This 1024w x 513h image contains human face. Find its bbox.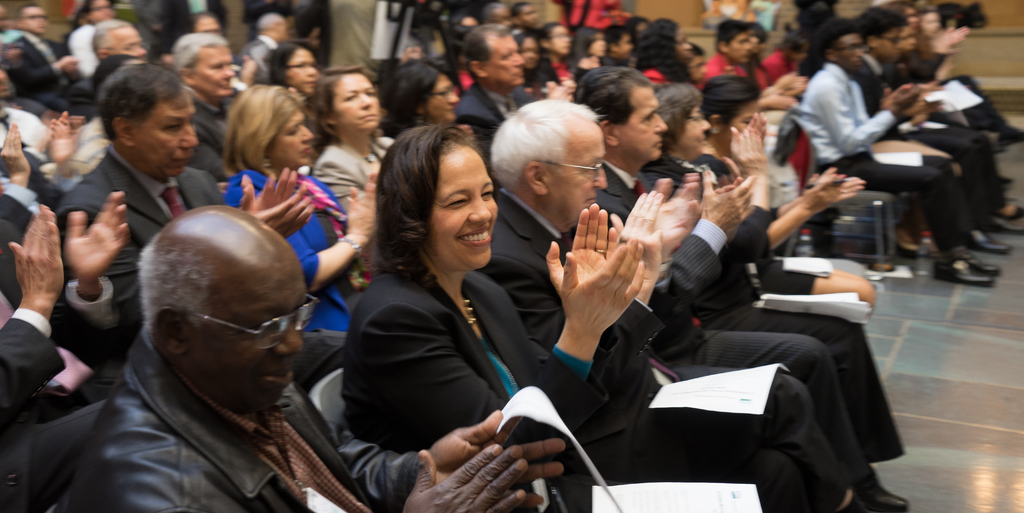
{"x1": 673, "y1": 107, "x2": 713, "y2": 158}.
